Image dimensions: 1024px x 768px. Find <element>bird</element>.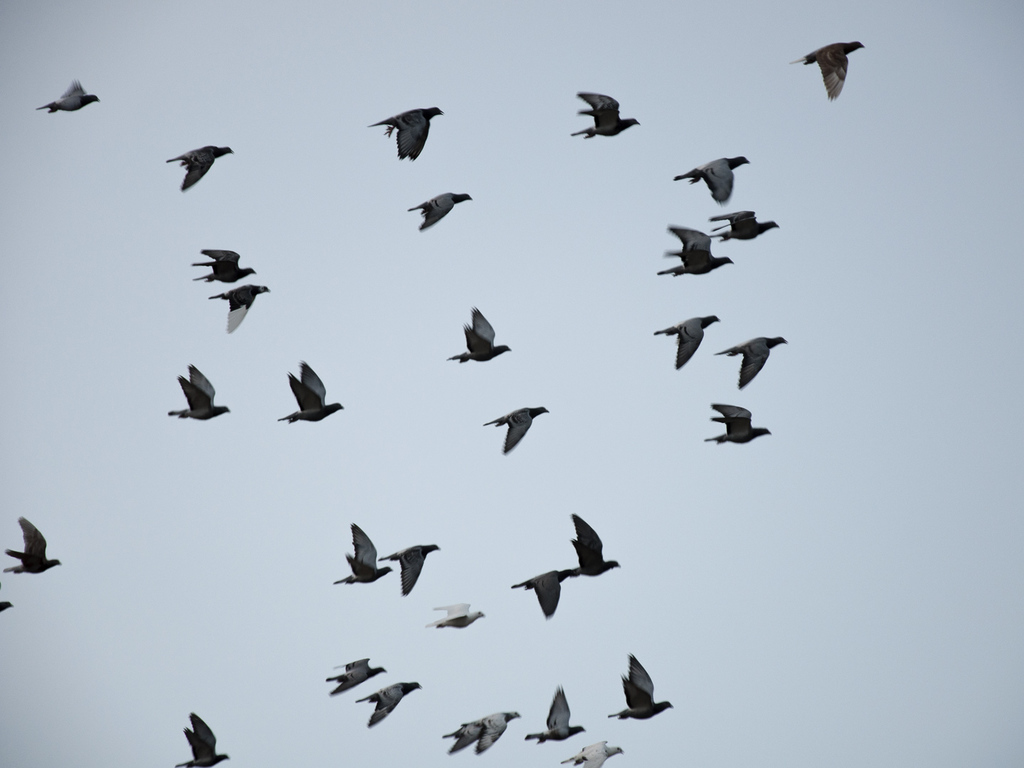
bbox(708, 210, 779, 246).
